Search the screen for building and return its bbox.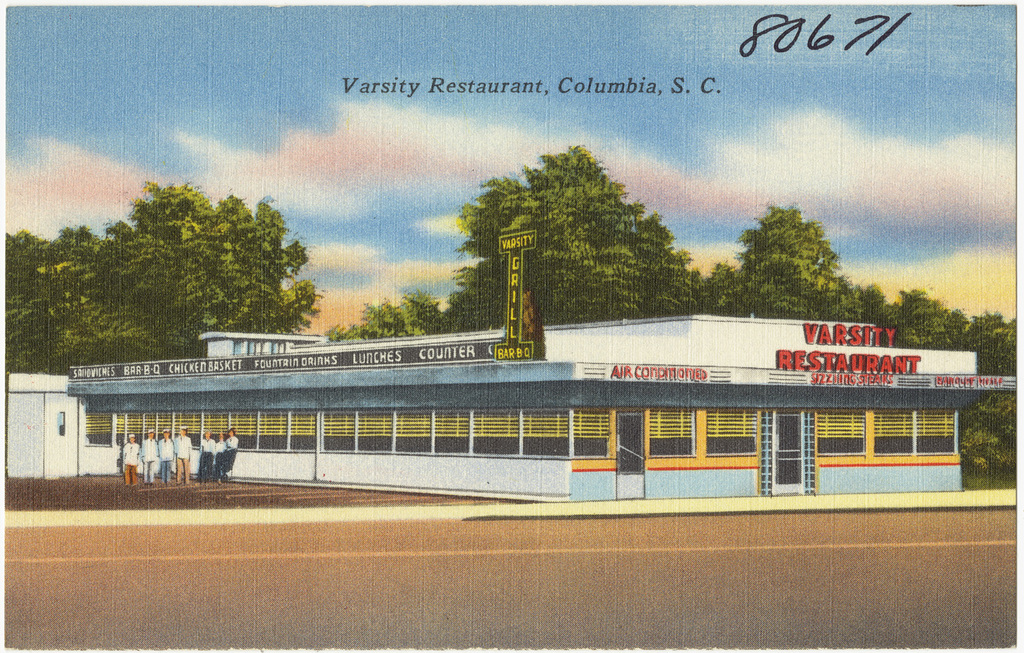
Found: locate(63, 225, 1019, 504).
